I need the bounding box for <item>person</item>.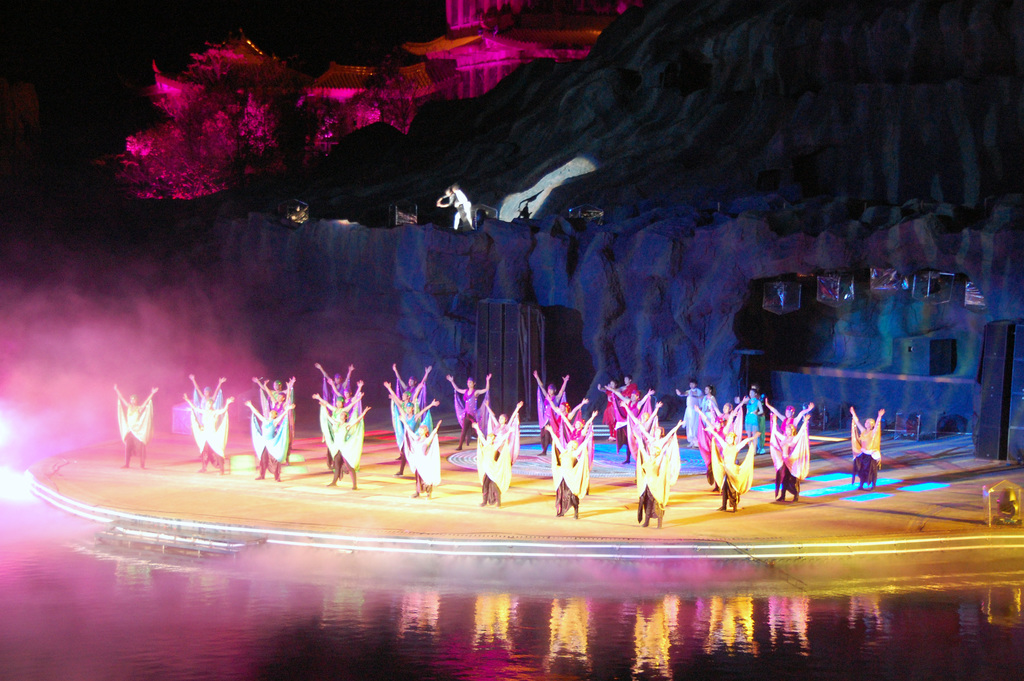
Here it is: 433, 183, 476, 230.
